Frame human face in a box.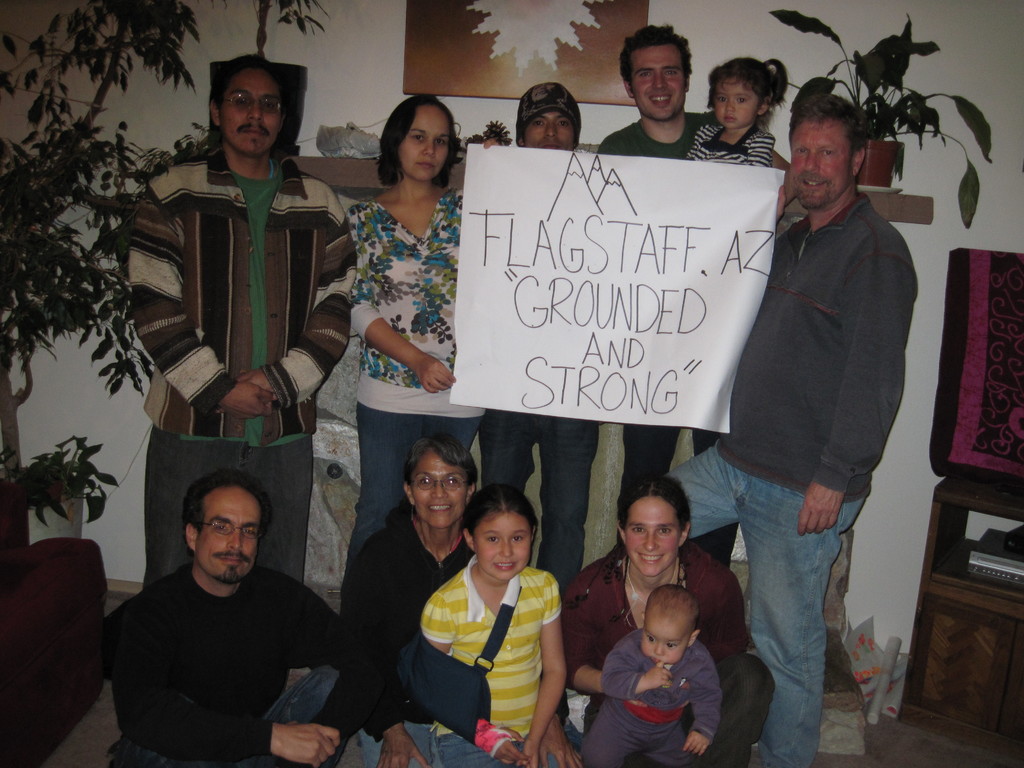
[202, 482, 257, 582].
